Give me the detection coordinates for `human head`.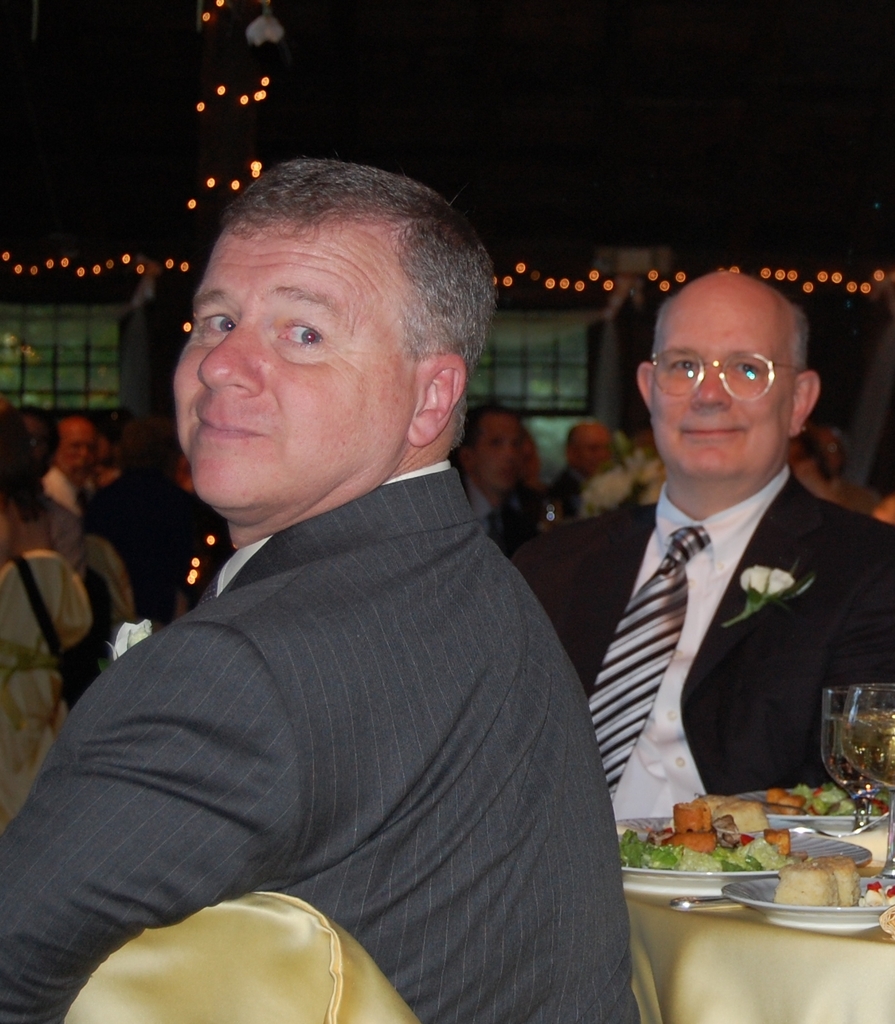
crop(458, 411, 525, 495).
